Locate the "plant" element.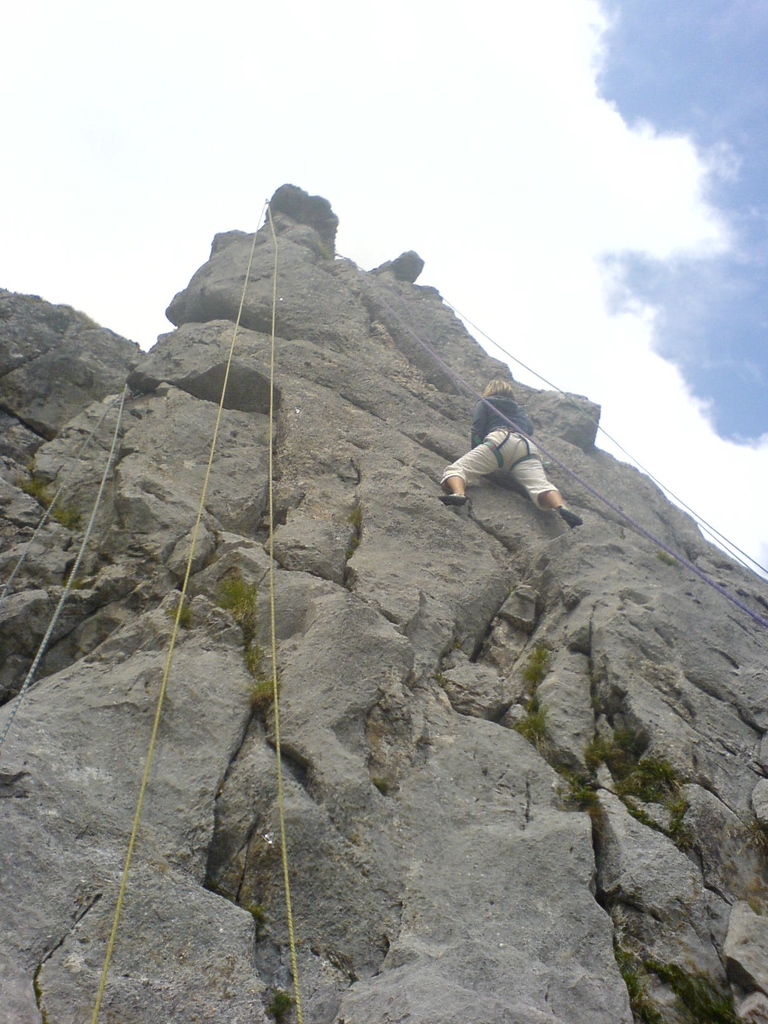
Element bbox: [1,452,103,538].
